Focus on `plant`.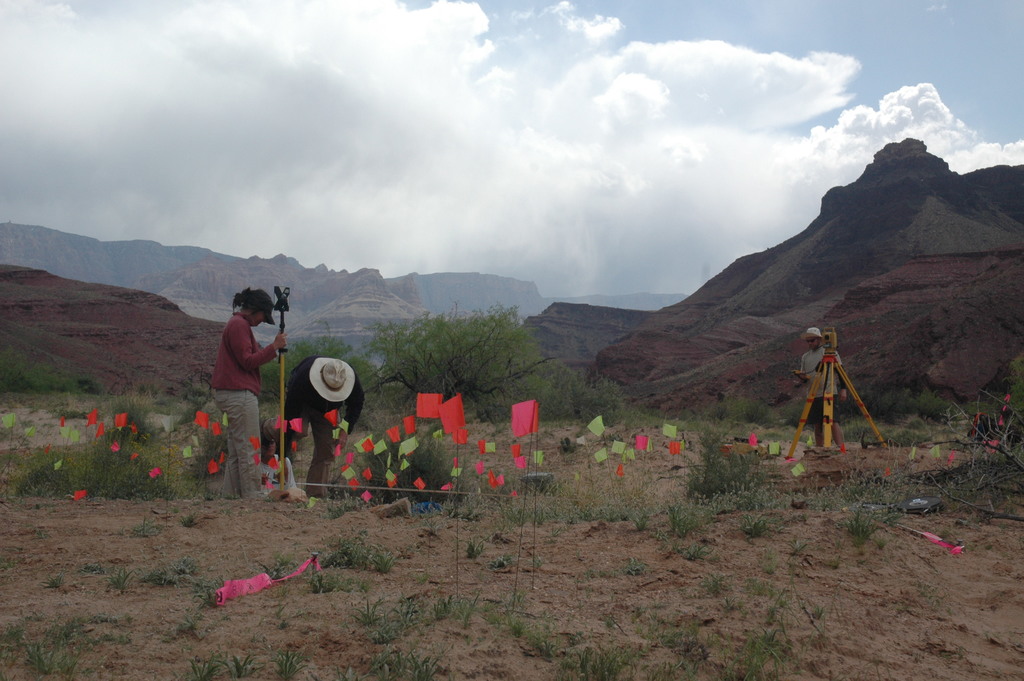
Focused at (x1=897, y1=584, x2=945, y2=614).
